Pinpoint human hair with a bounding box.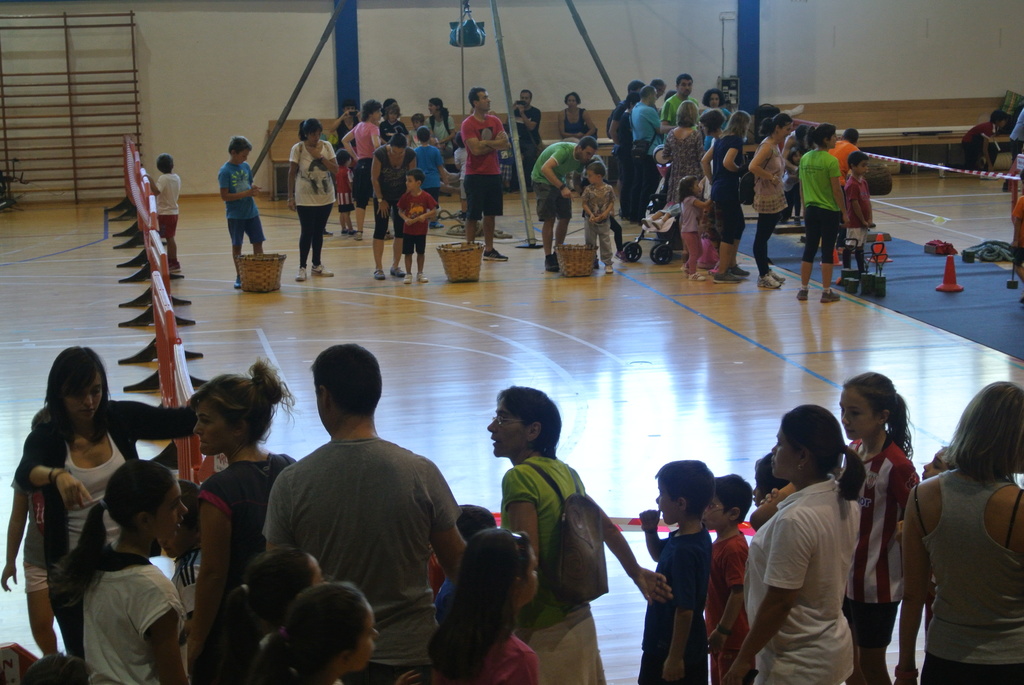
bbox=[754, 452, 788, 494].
